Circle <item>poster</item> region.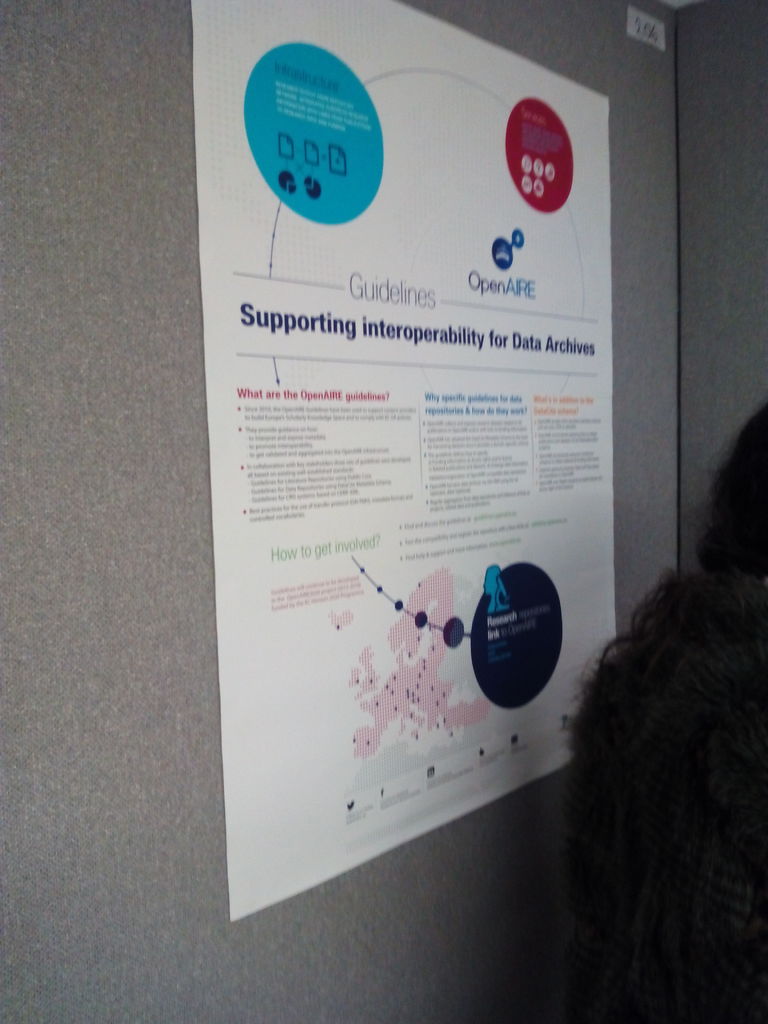
Region: [left=192, top=0, right=611, bottom=920].
